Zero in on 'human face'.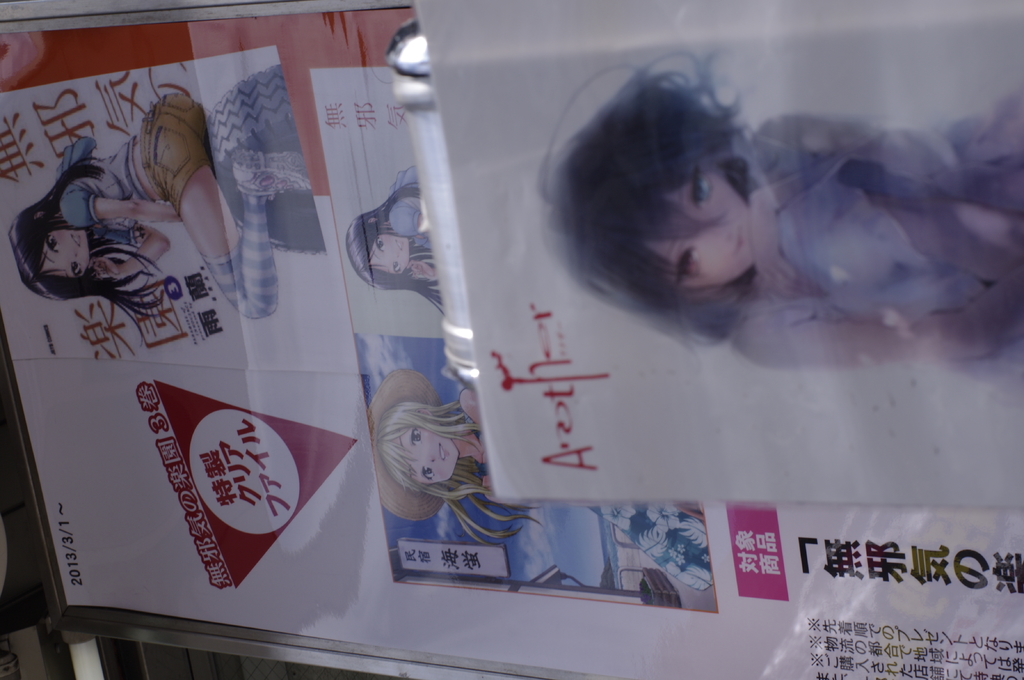
Zeroed in: locate(396, 430, 456, 486).
